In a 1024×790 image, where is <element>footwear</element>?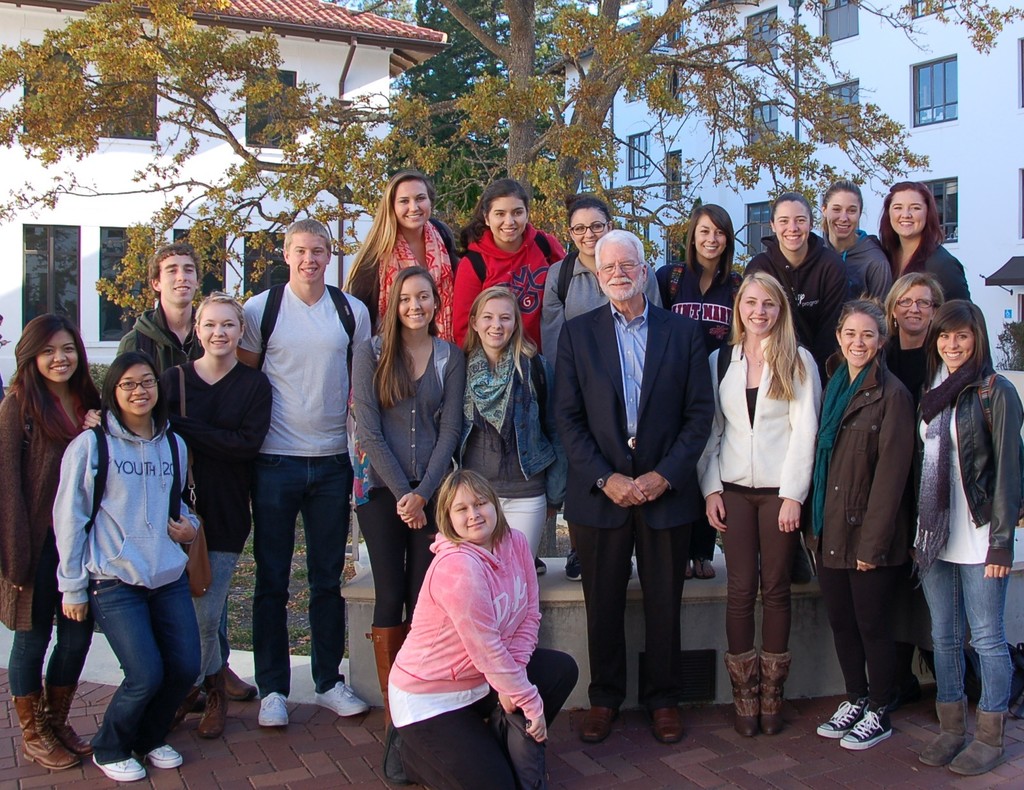
[719, 654, 758, 734].
